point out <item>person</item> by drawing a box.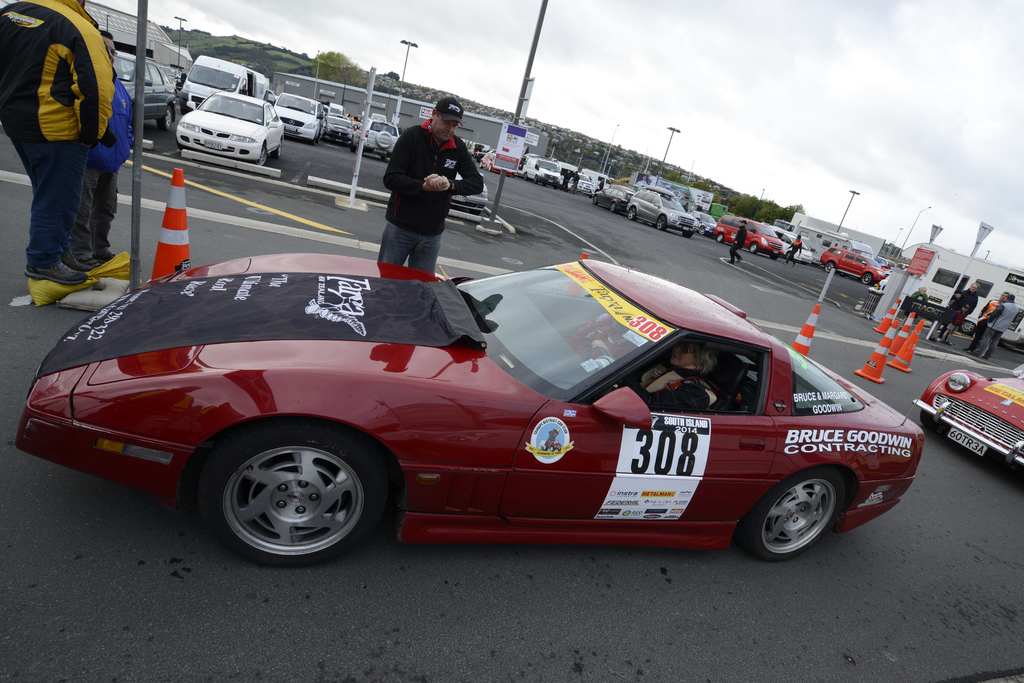
942,280,1002,344.
